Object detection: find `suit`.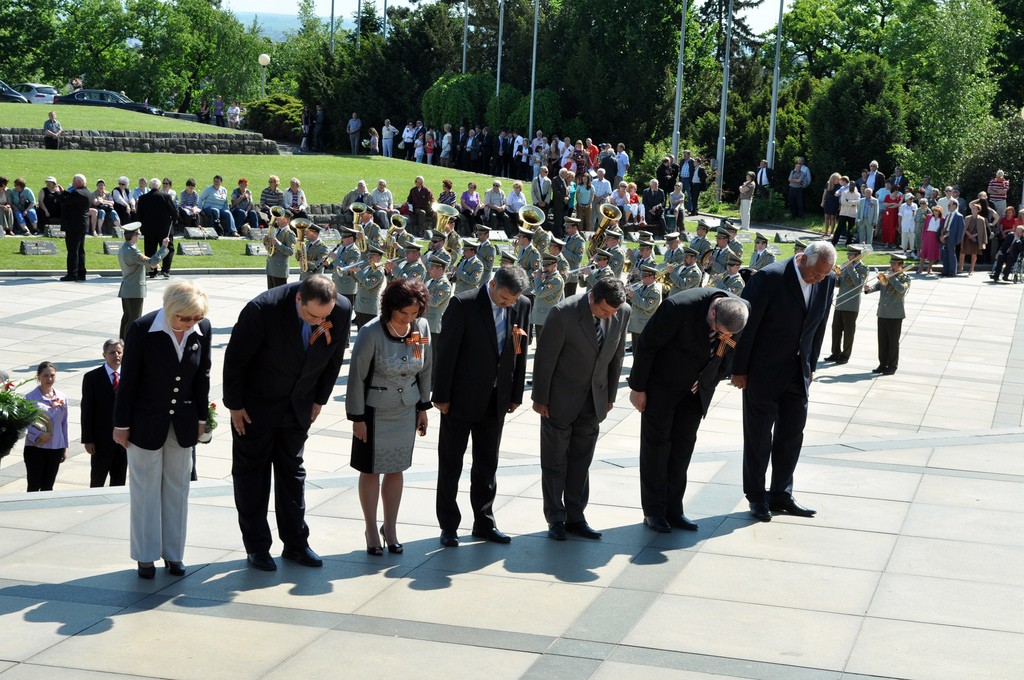
x1=454 y1=135 x2=463 y2=165.
